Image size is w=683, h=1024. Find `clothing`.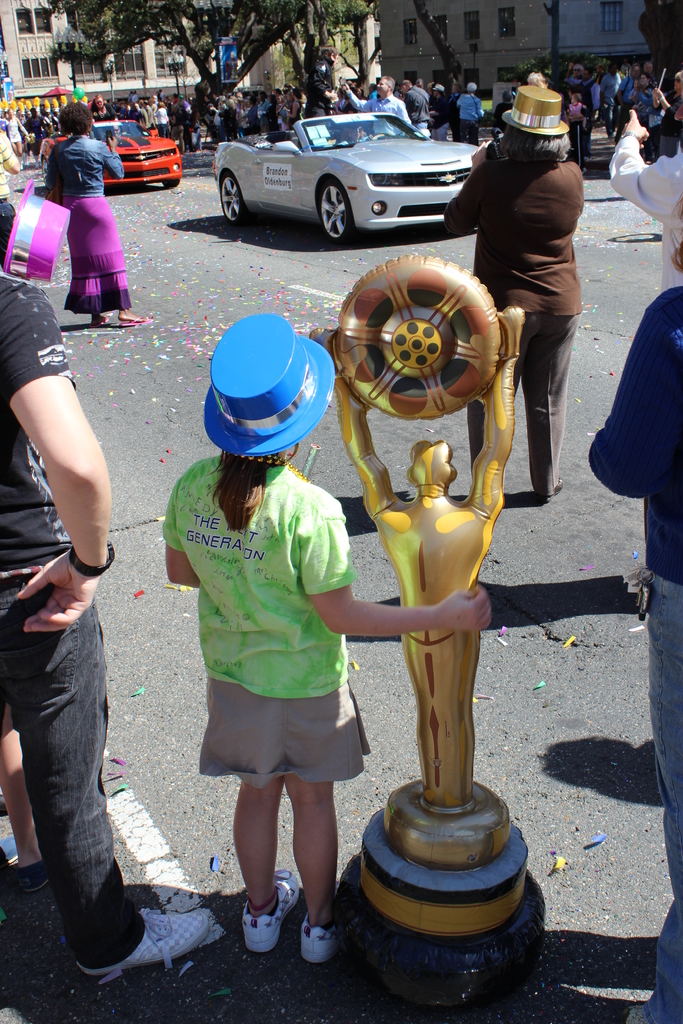
l=142, t=416, r=393, b=771.
